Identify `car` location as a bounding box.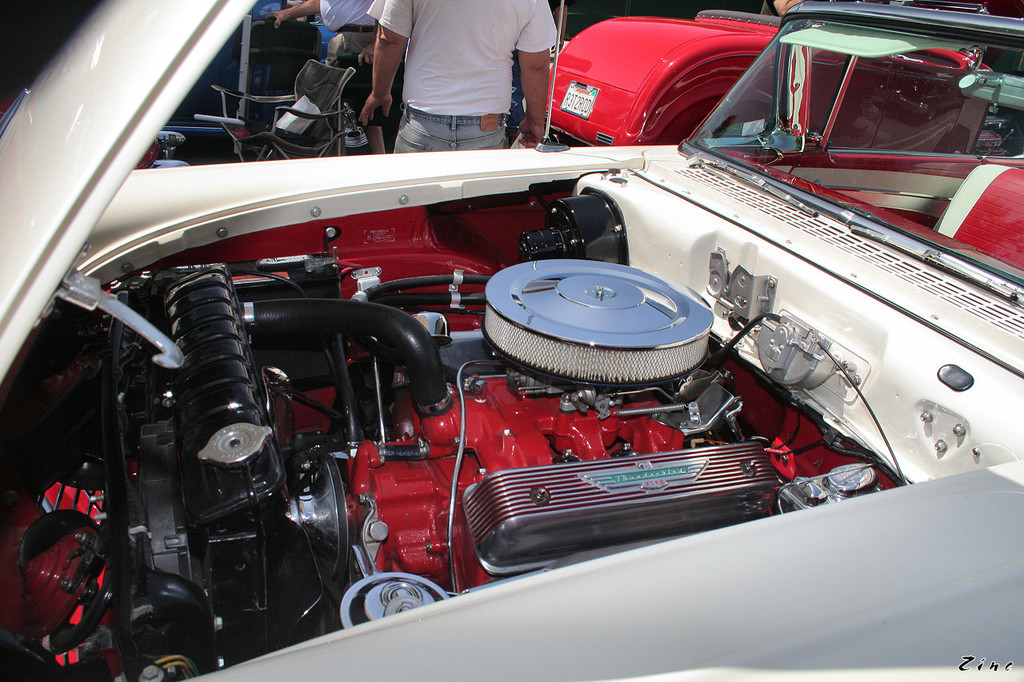
0,0,1023,681.
